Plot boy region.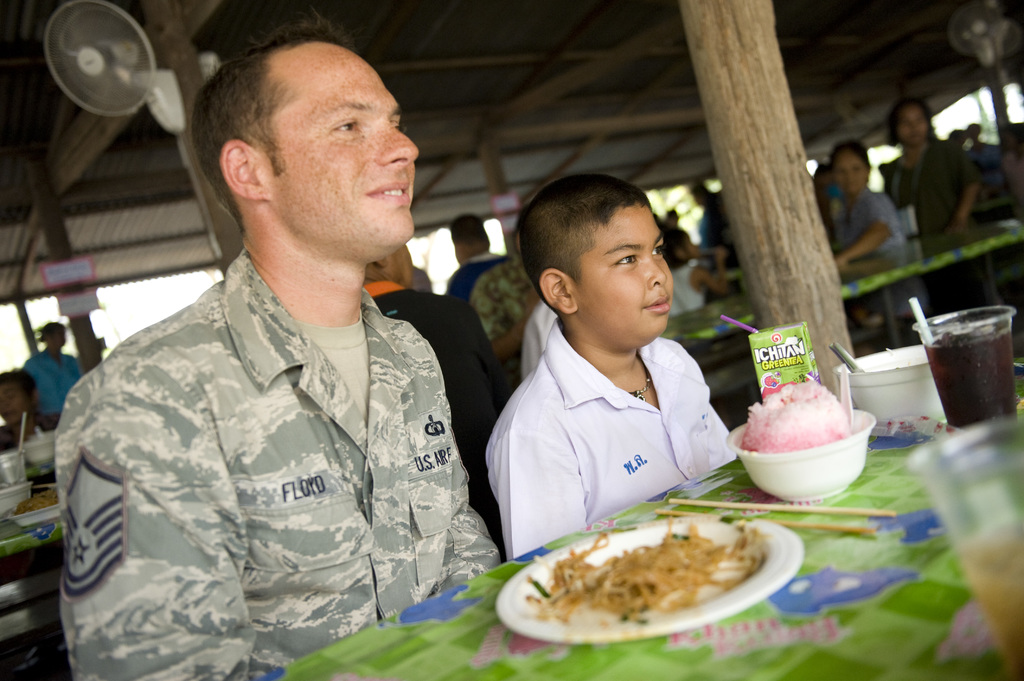
Plotted at (x1=490, y1=180, x2=751, y2=533).
